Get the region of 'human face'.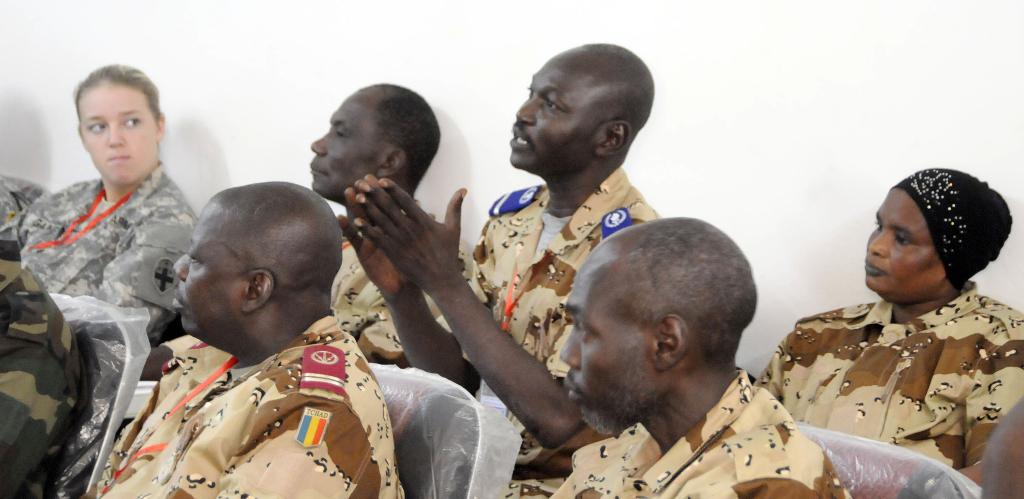
bbox=[508, 48, 598, 177].
